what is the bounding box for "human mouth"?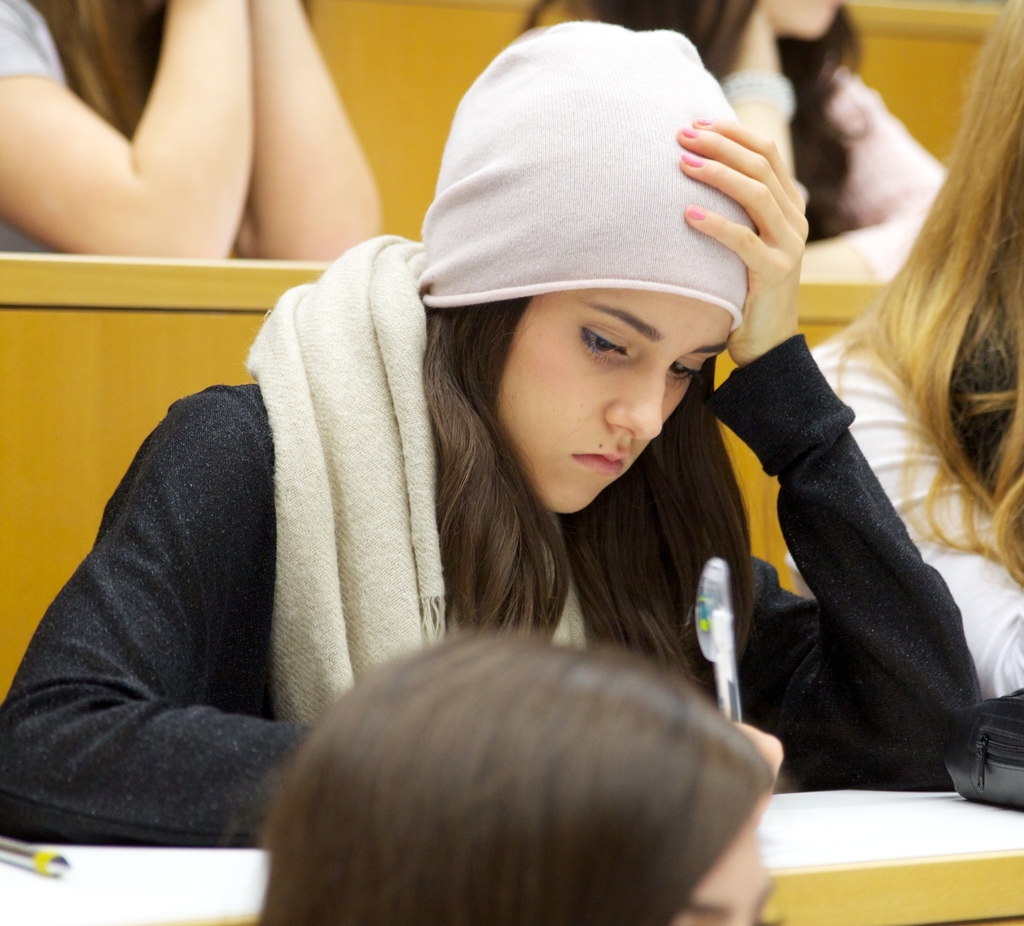
571,443,631,474.
